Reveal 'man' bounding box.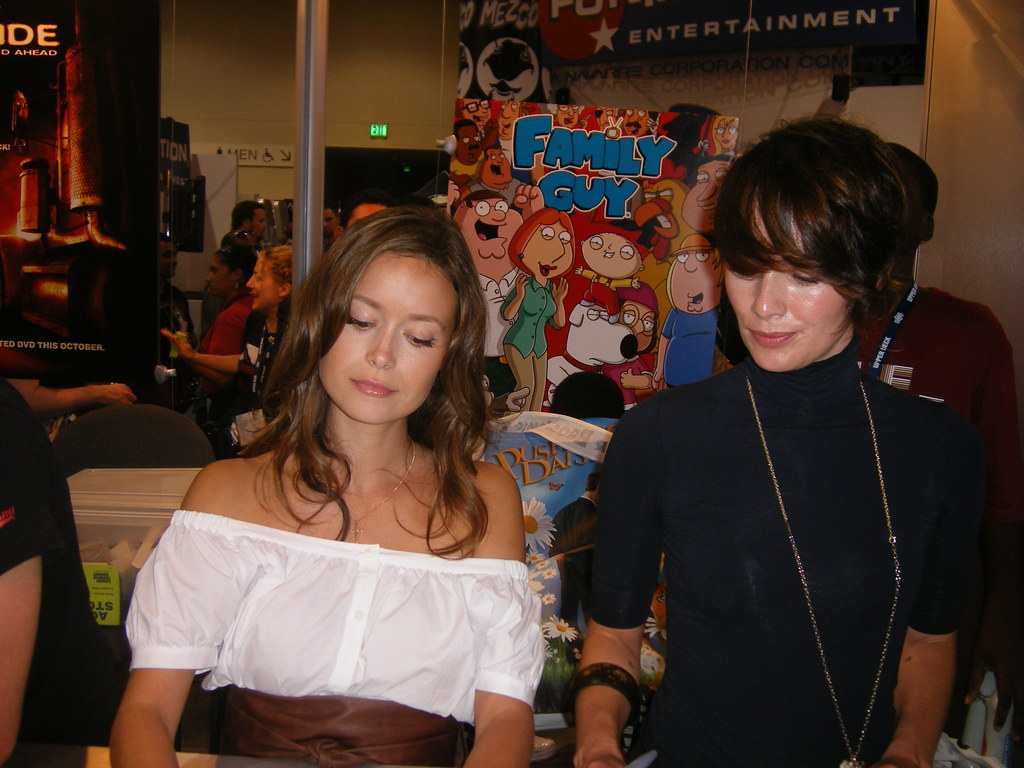
Revealed: box=[554, 106, 588, 134].
